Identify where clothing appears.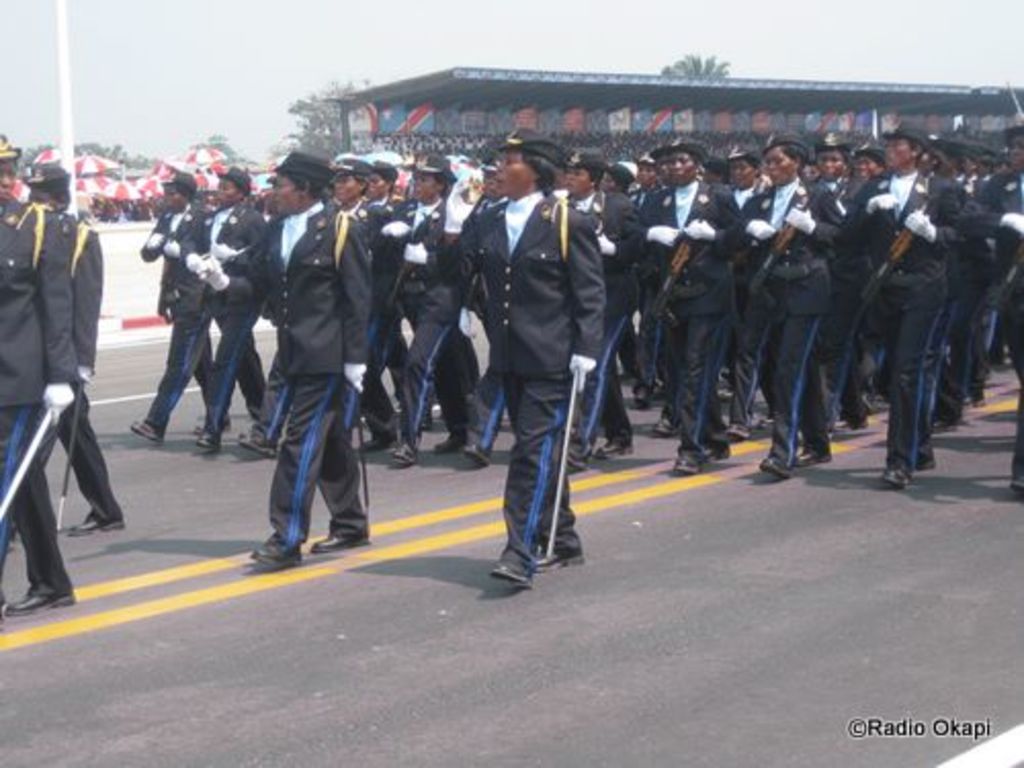
Appears at x1=977, y1=166, x2=1022, y2=489.
